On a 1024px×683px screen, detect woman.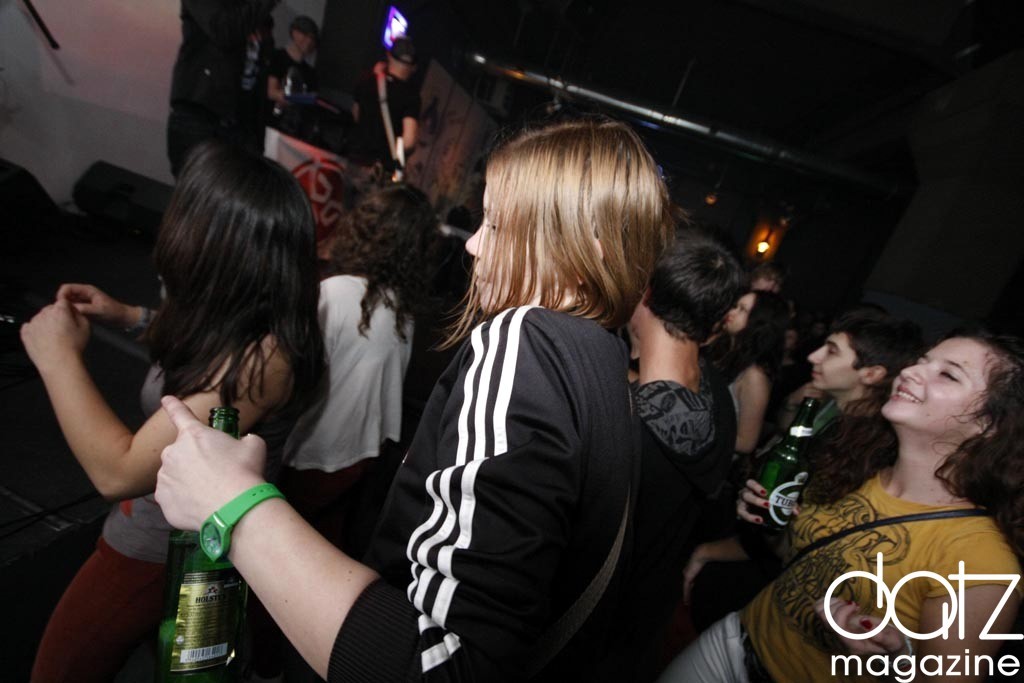
bbox=(256, 181, 455, 550).
